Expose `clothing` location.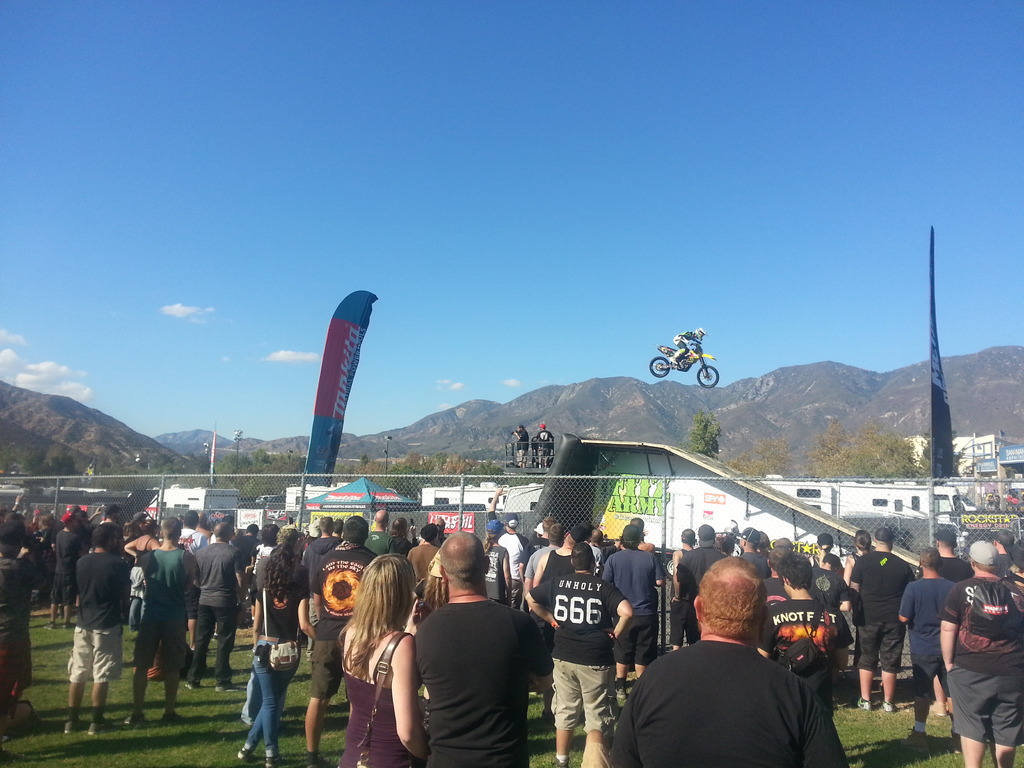
Exposed at pyautogui.locateOnScreen(534, 527, 580, 627).
